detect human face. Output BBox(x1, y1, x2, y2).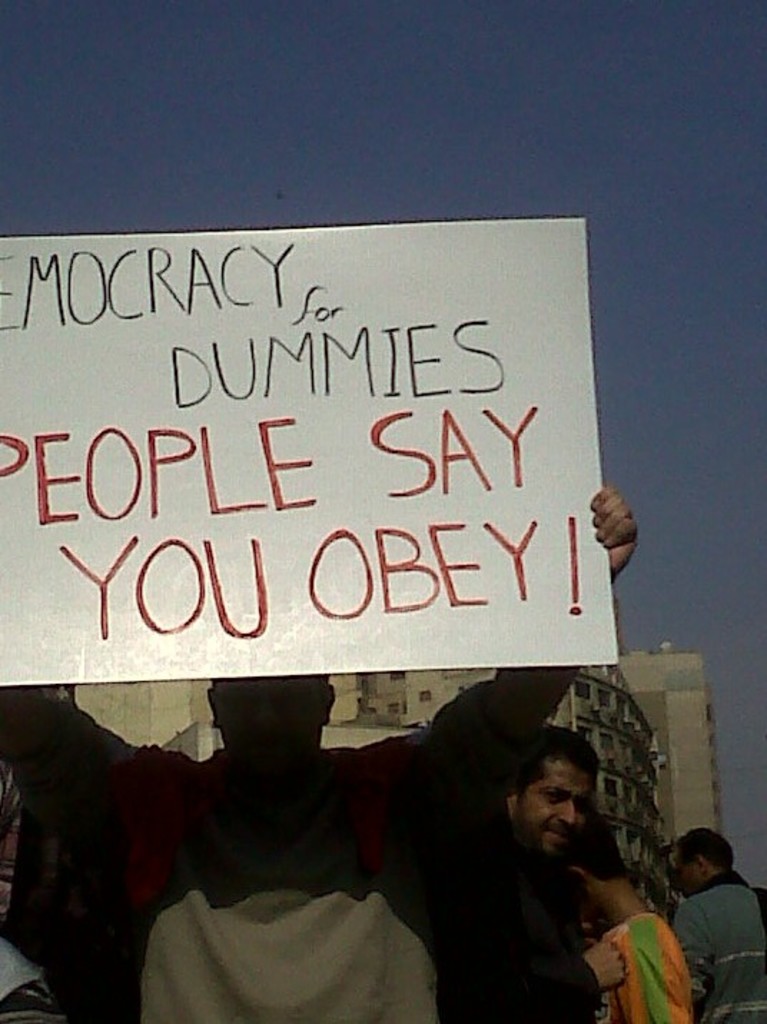
BBox(517, 755, 592, 852).
